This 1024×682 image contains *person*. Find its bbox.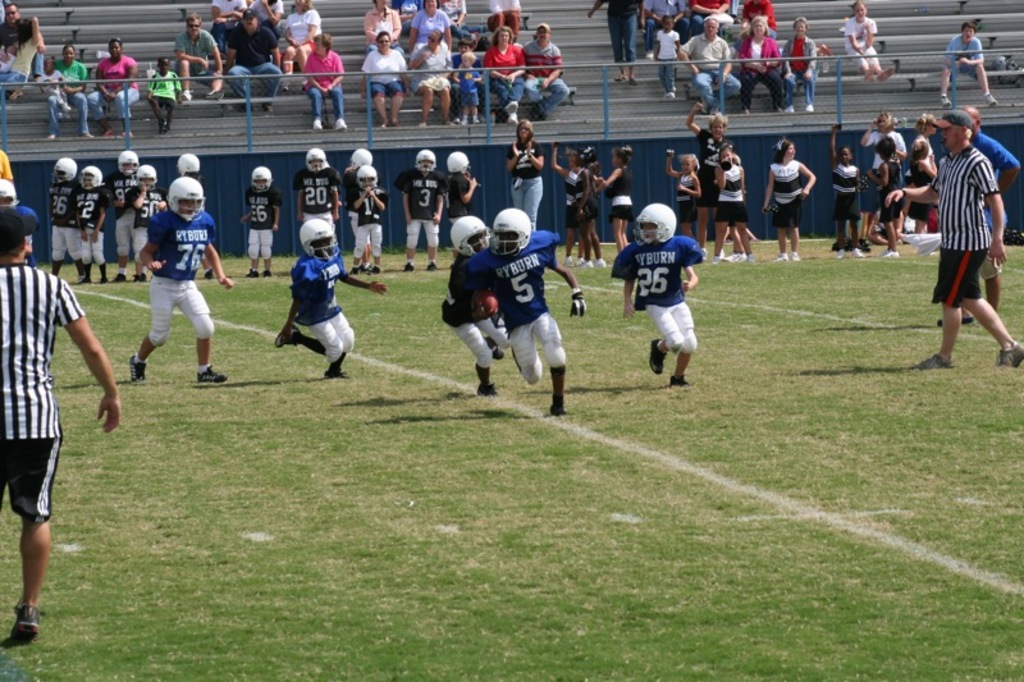
662 147 700 230.
